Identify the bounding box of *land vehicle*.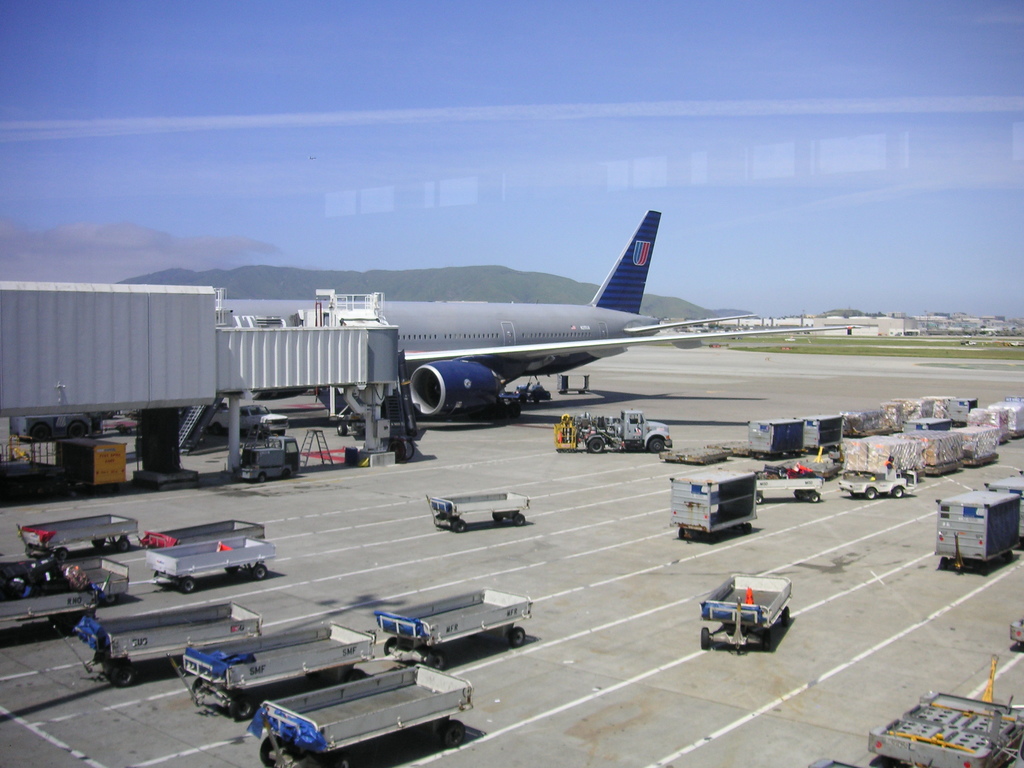
box(840, 474, 911, 498).
